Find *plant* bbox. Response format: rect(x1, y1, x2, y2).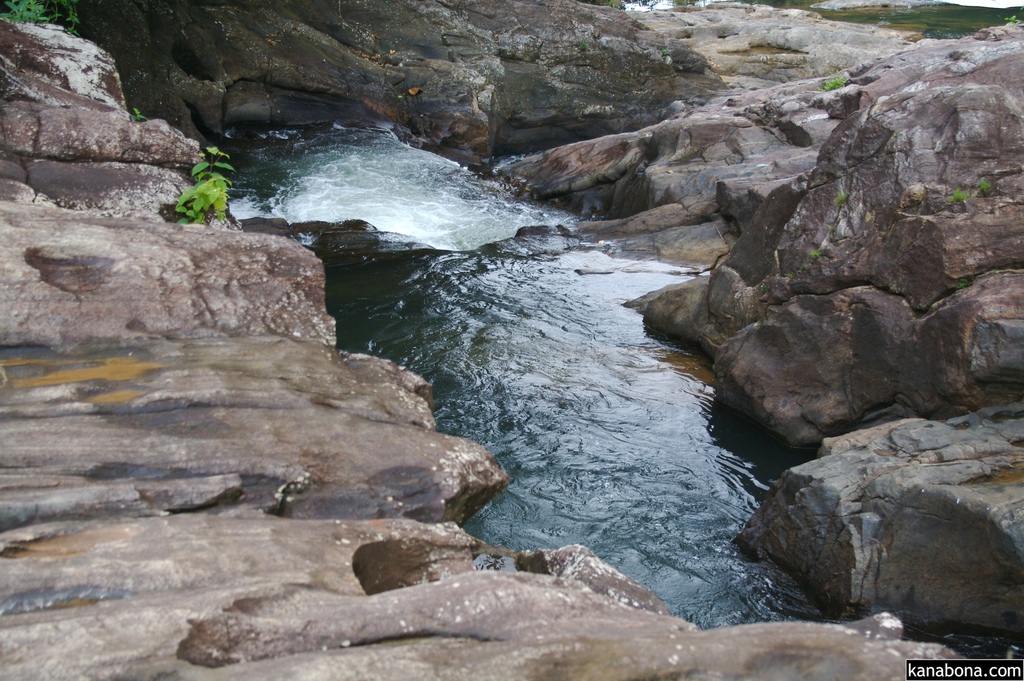
rect(789, 265, 804, 276).
